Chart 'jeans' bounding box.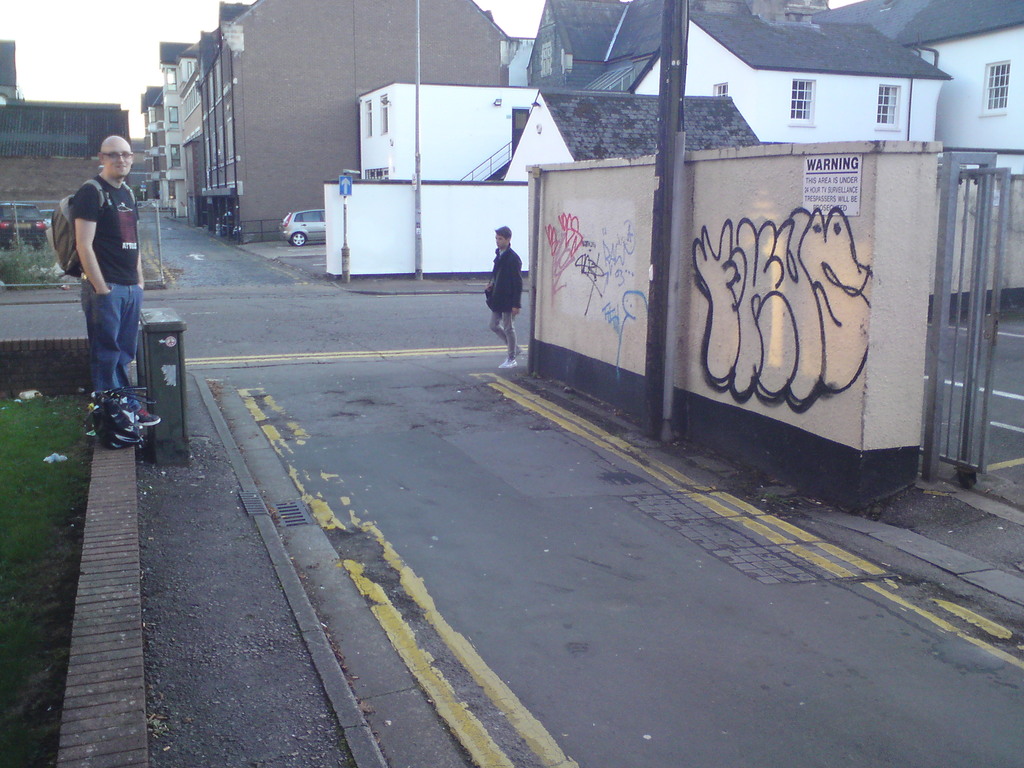
Charted: [61,269,141,417].
